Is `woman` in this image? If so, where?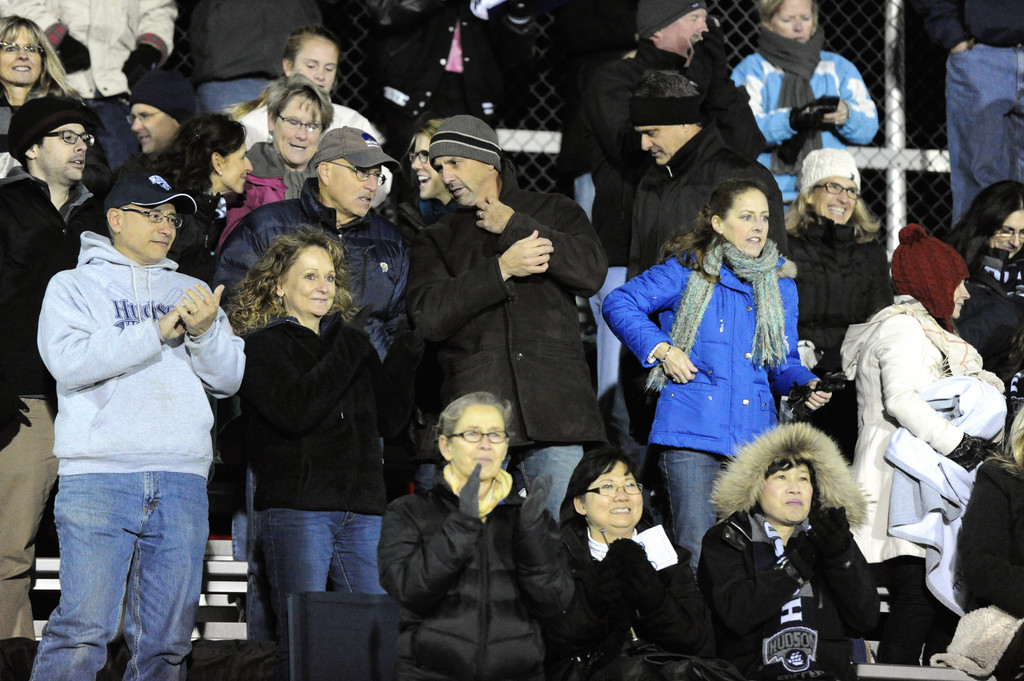
Yes, at detection(729, 0, 881, 231).
